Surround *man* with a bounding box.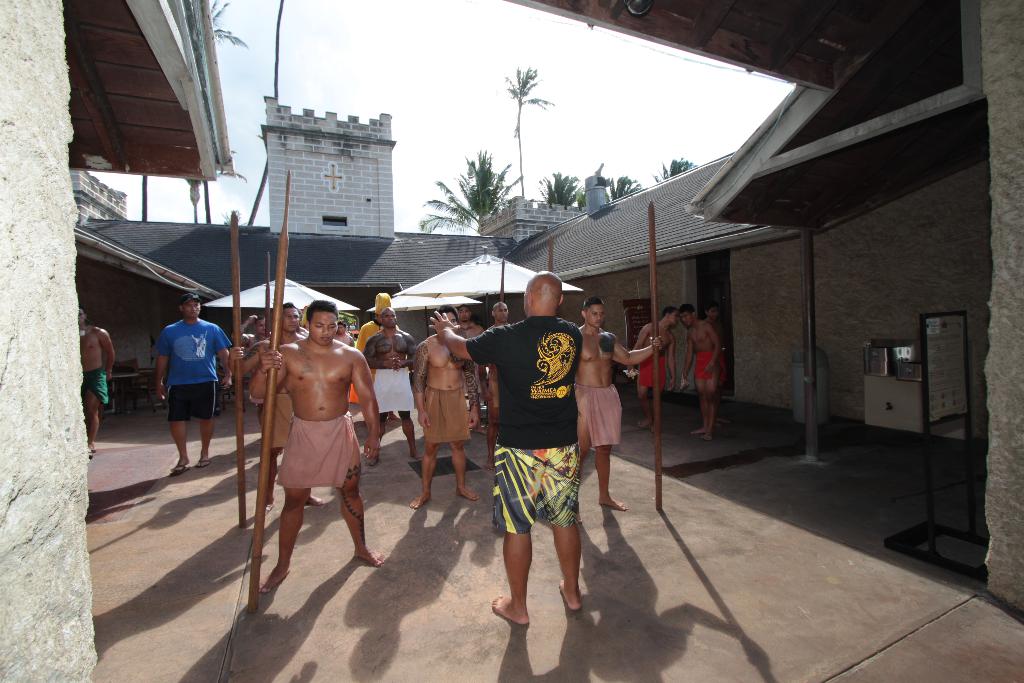
crop(360, 288, 394, 418).
